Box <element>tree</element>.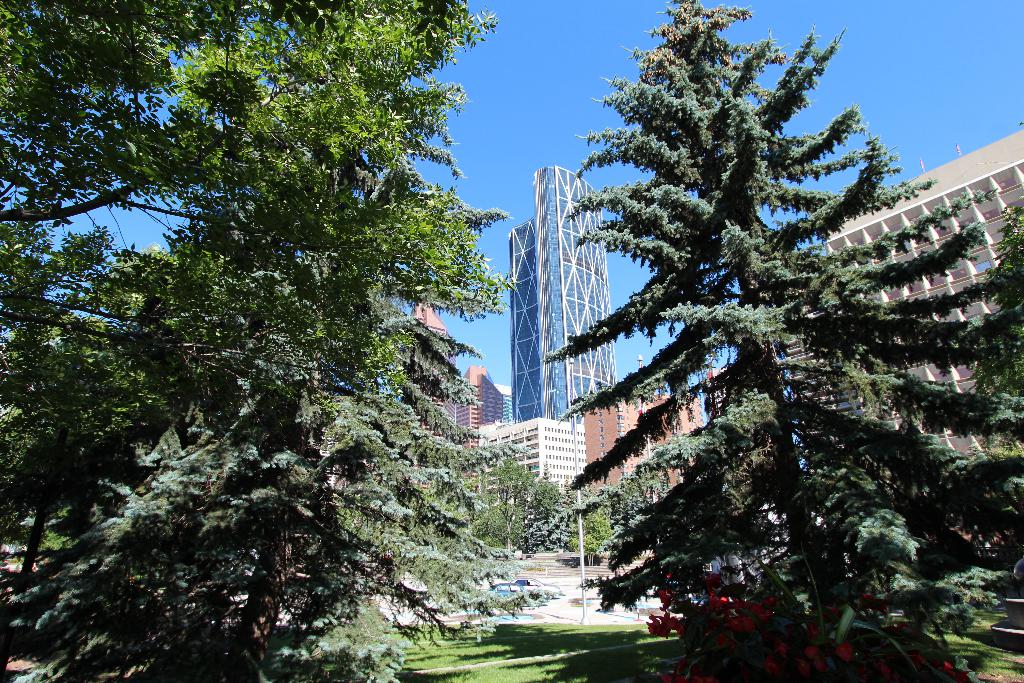
pyautogui.locateOnScreen(119, 0, 513, 516).
